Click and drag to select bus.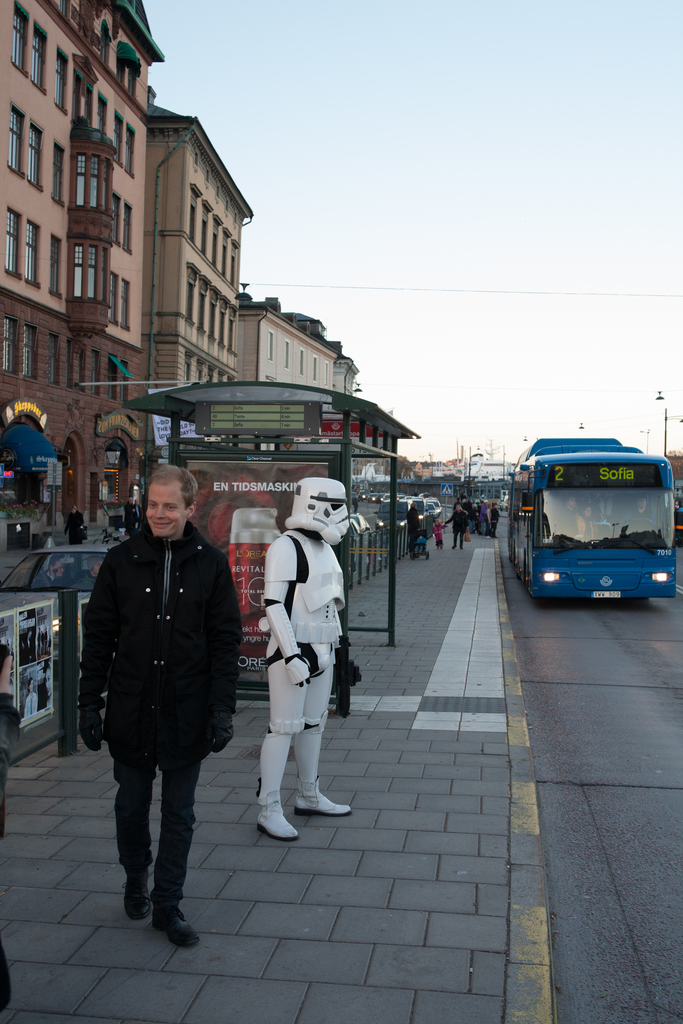
Selection: bbox=(509, 431, 680, 609).
